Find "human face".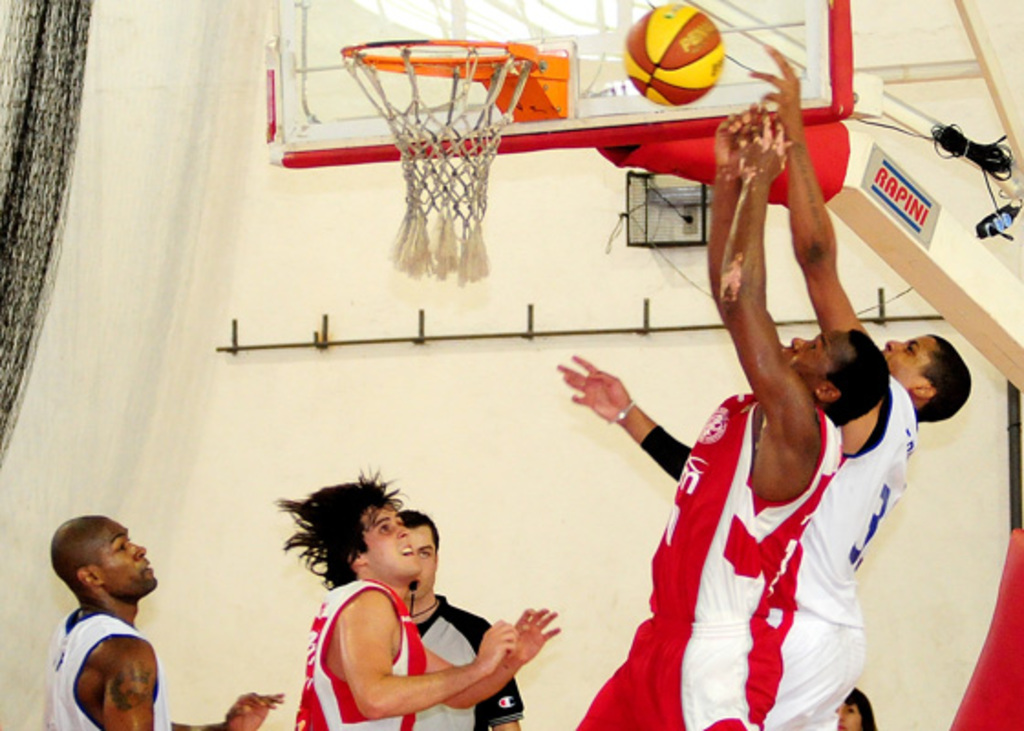
bbox(97, 519, 159, 603).
